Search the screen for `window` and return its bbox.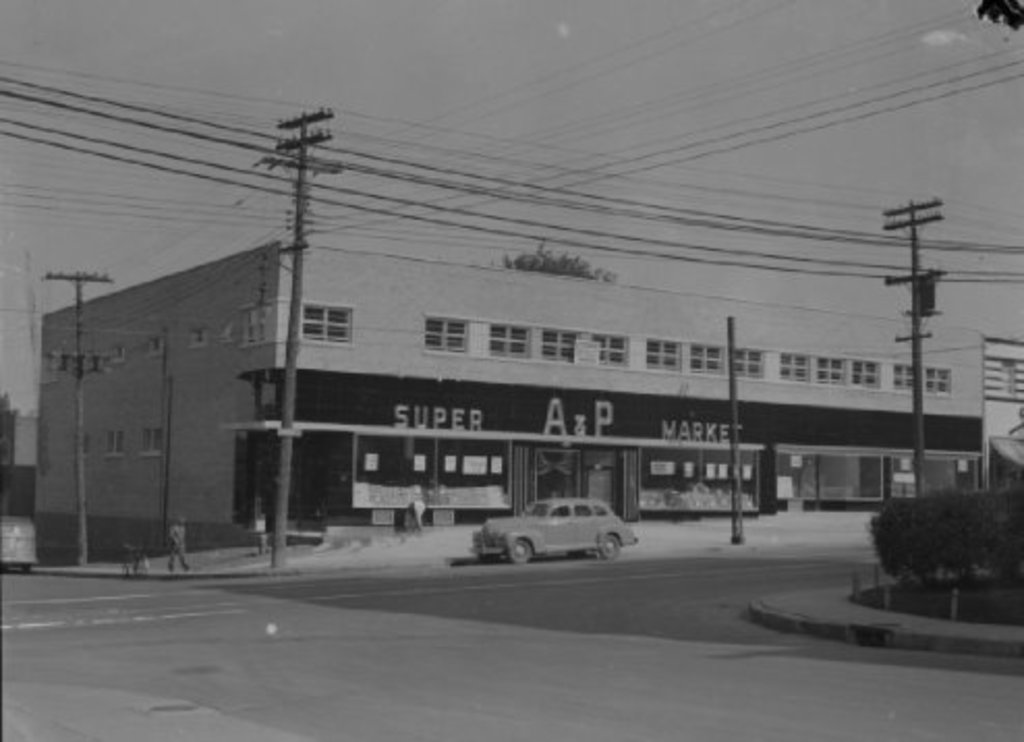
Found: (726,342,763,383).
